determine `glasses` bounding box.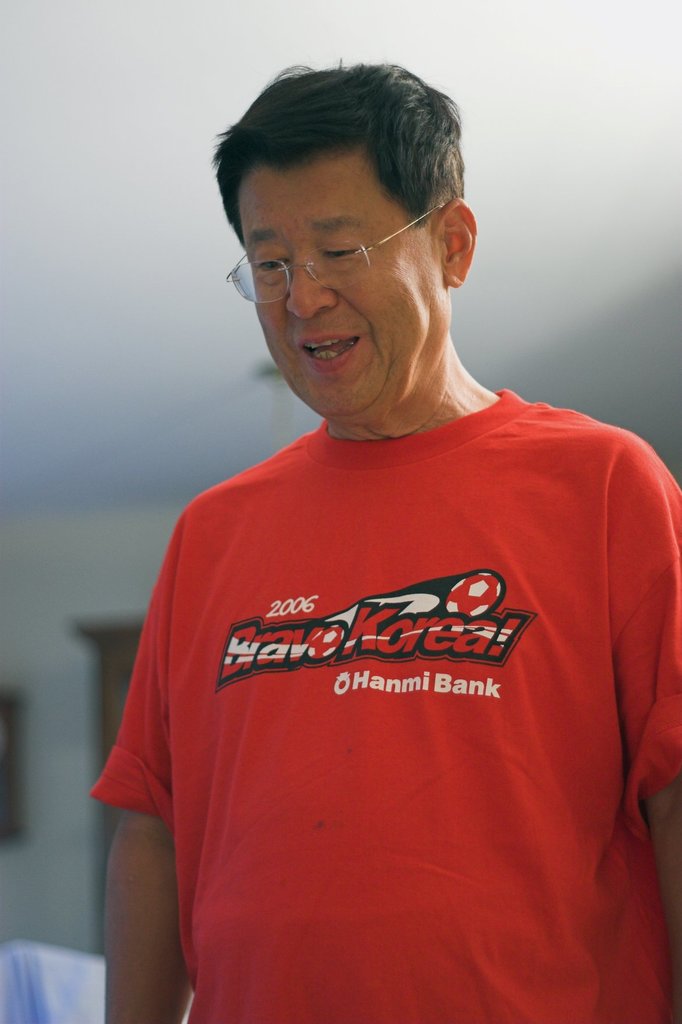
Determined: (x1=223, y1=202, x2=444, y2=285).
